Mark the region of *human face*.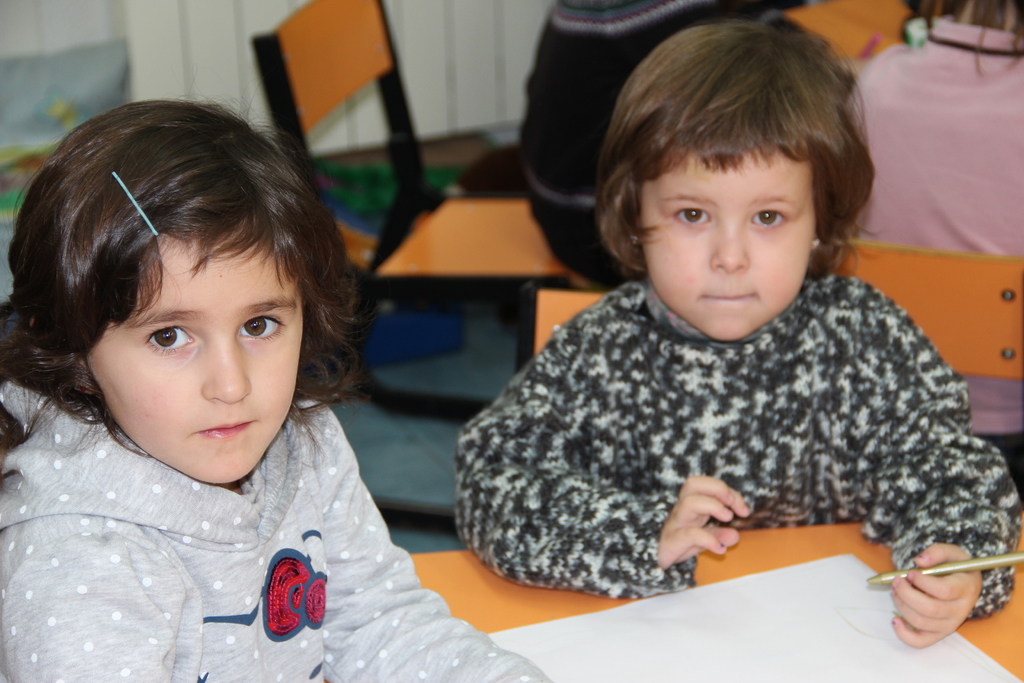
Region: 77:234:303:485.
